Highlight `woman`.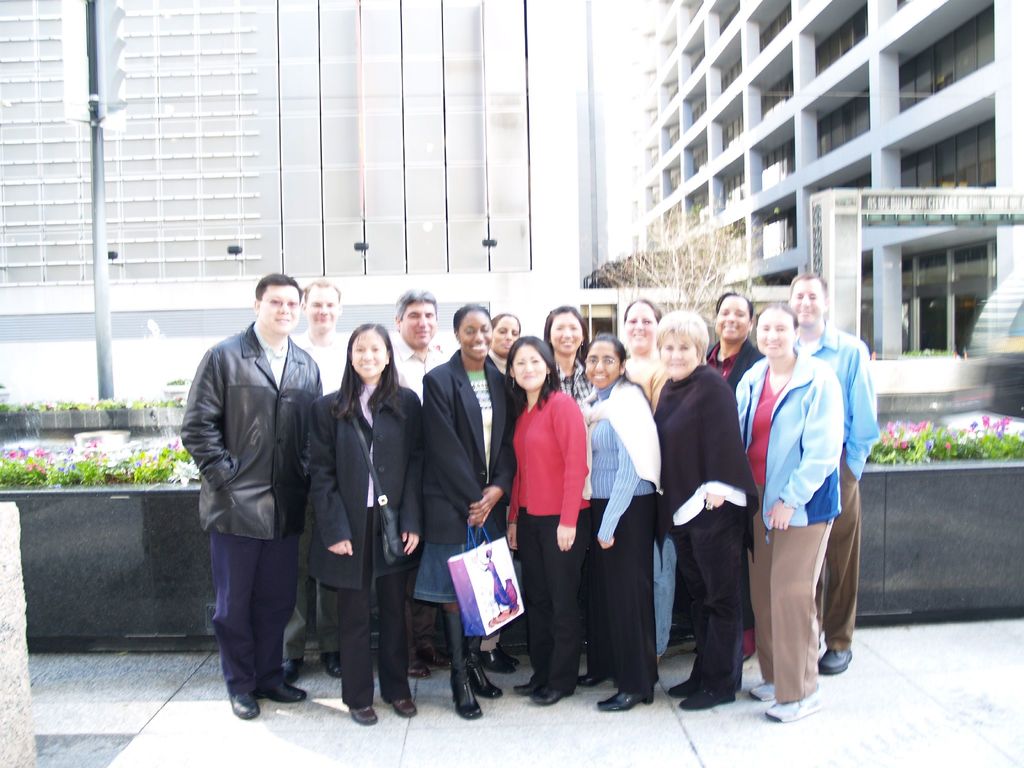
Highlighted region: [x1=701, y1=288, x2=763, y2=387].
